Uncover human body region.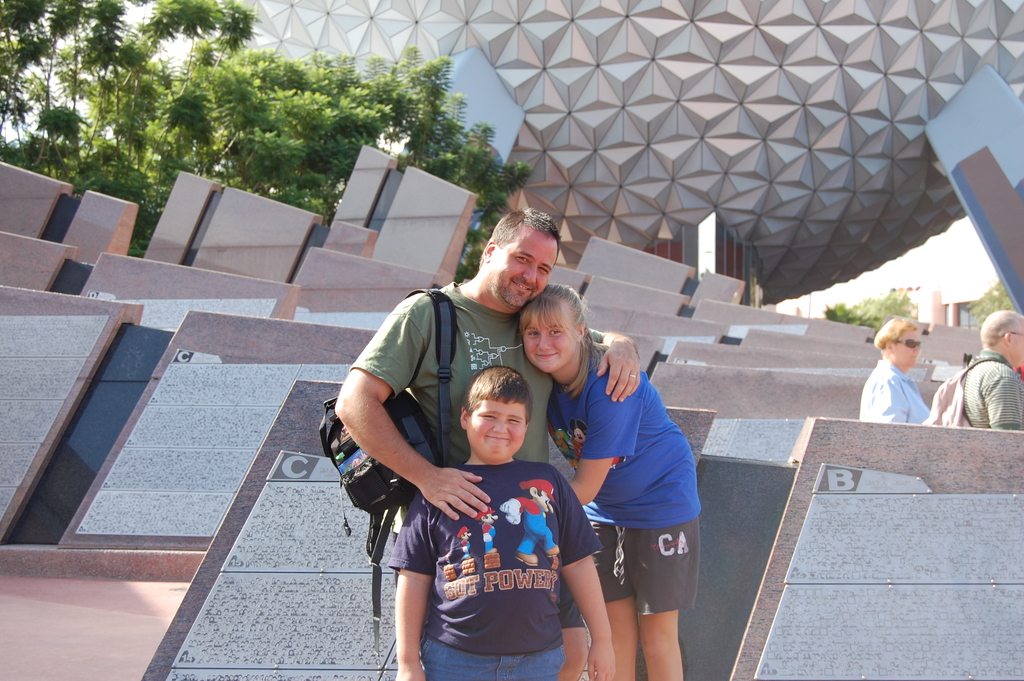
Uncovered: box=[924, 313, 1023, 425].
